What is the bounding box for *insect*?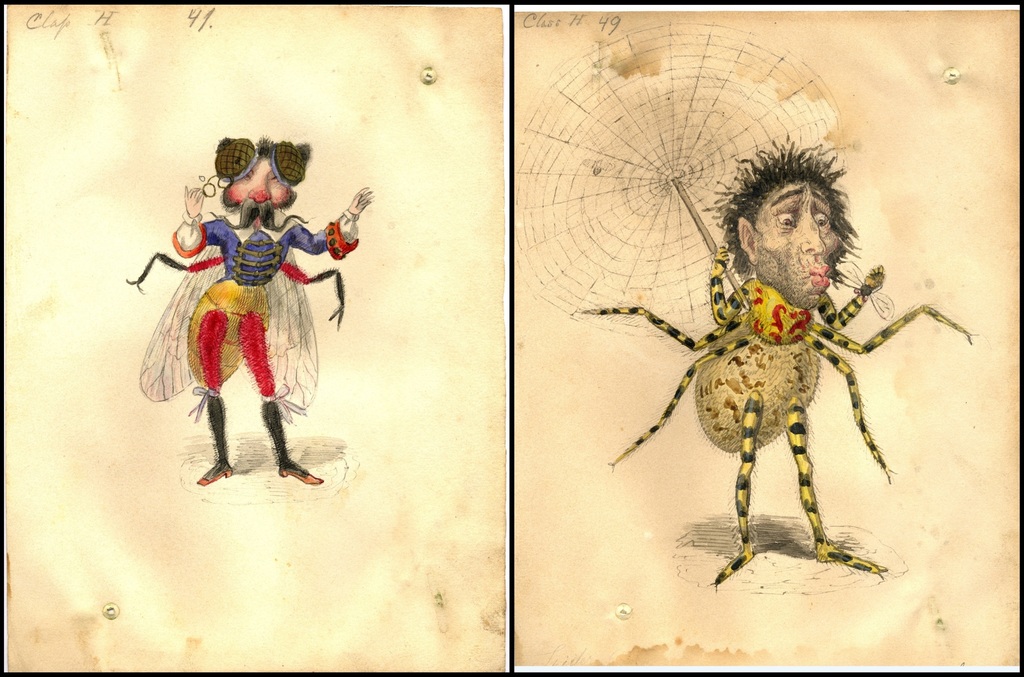
box=[574, 135, 975, 585].
